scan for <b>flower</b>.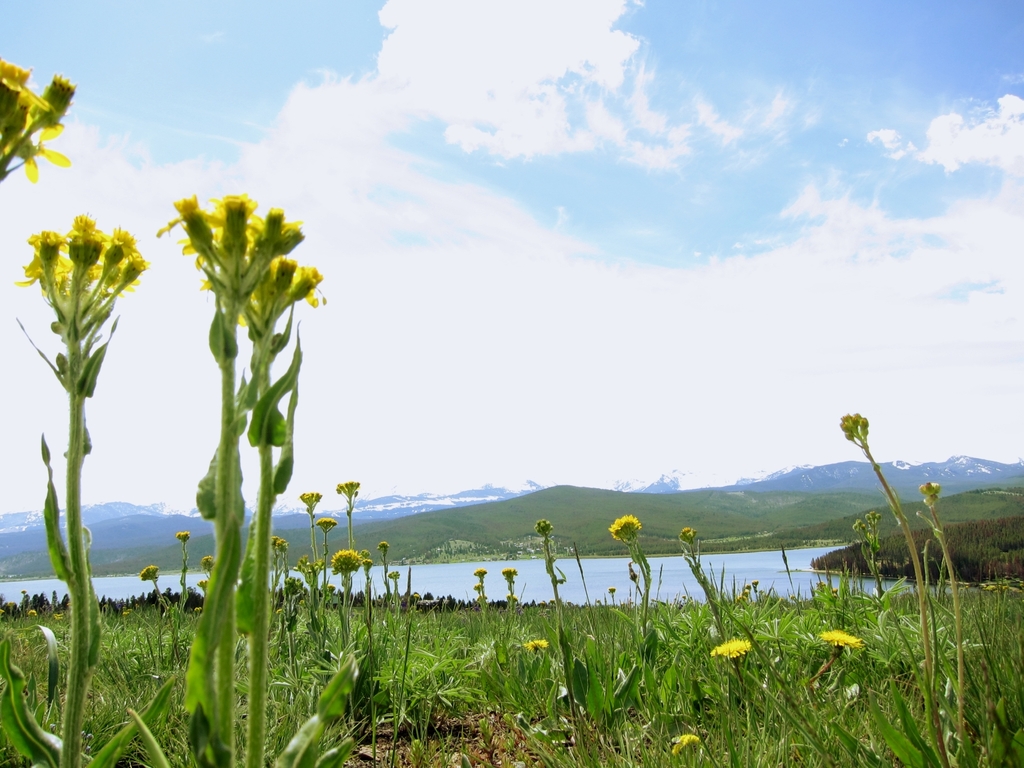
Scan result: <region>525, 640, 547, 650</region>.
